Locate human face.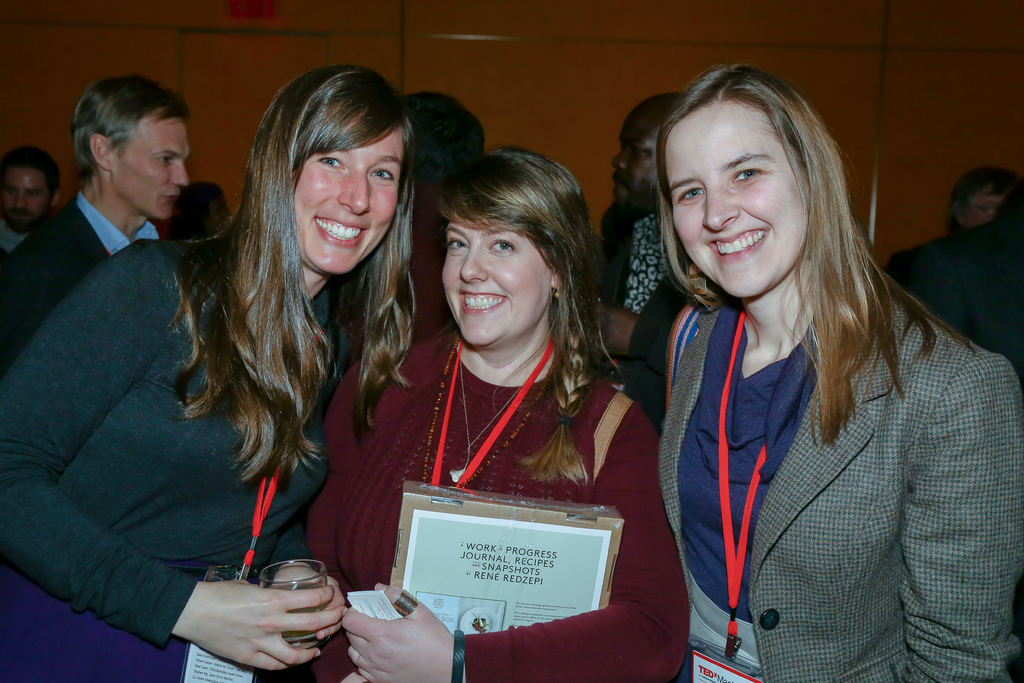
Bounding box: region(661, 101, 803, 294).
